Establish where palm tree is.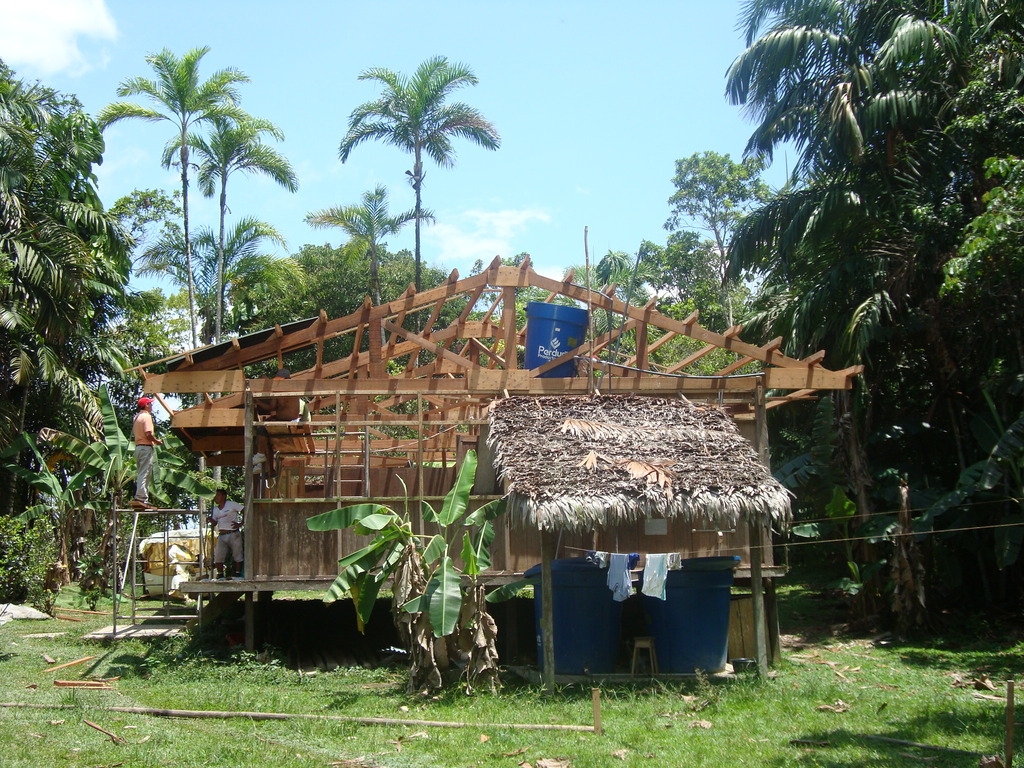
Established at (0,96,104,351).
